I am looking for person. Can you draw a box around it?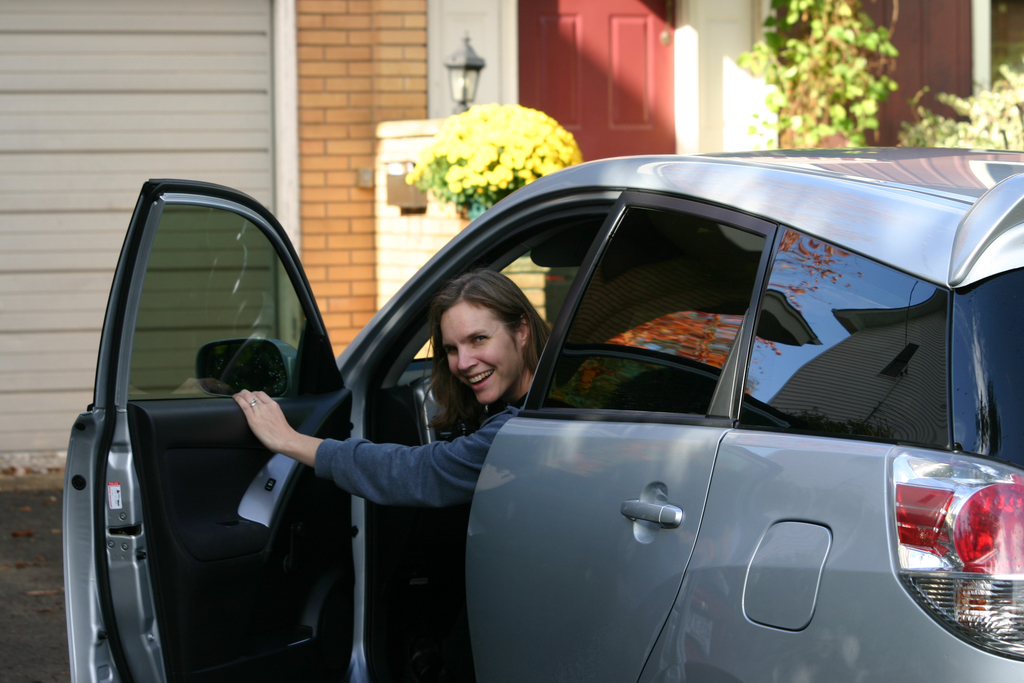
Sure, the bounding box is [232,264,552,519].
